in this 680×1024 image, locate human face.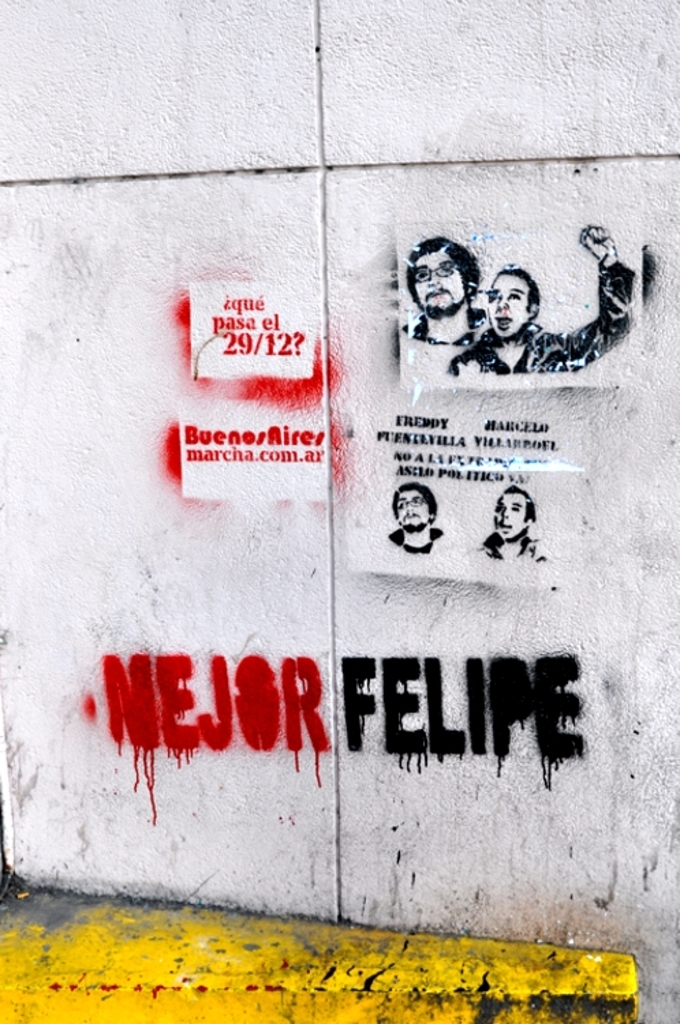
Bounding box: [395,490,429,535].
